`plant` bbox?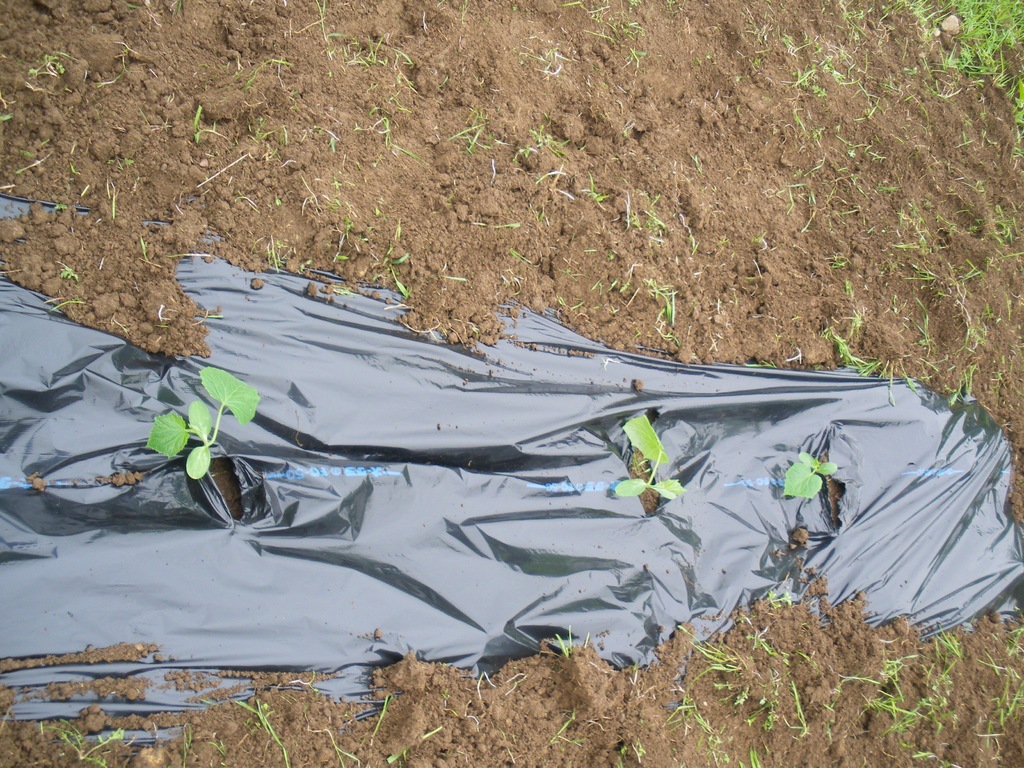
366 201 385 222
